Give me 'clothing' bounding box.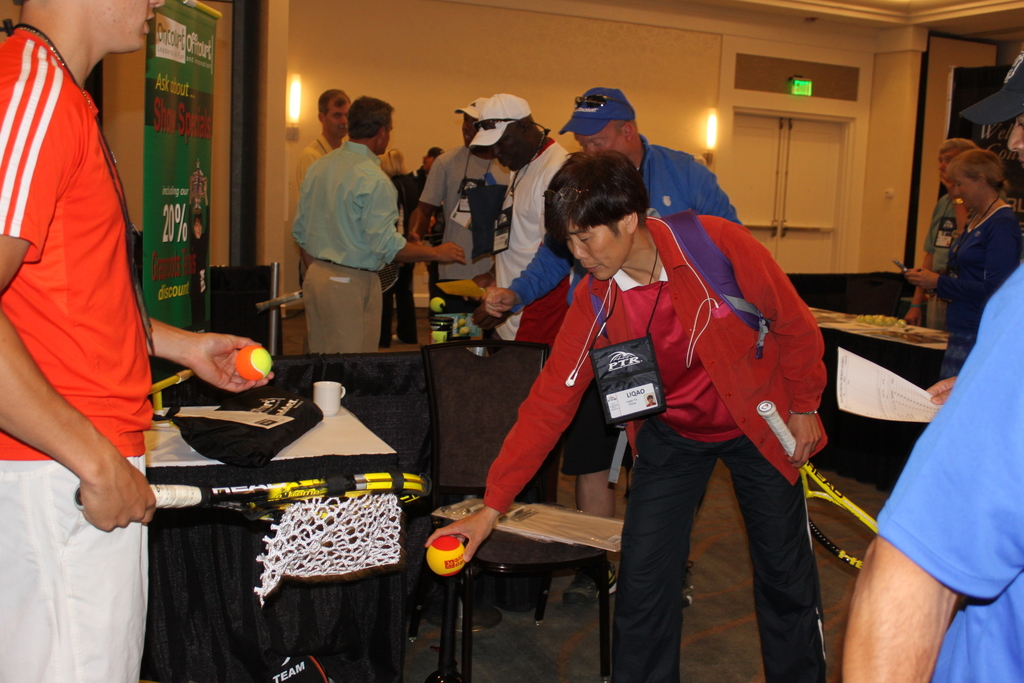
select_region(402, 167, 420, 227).
